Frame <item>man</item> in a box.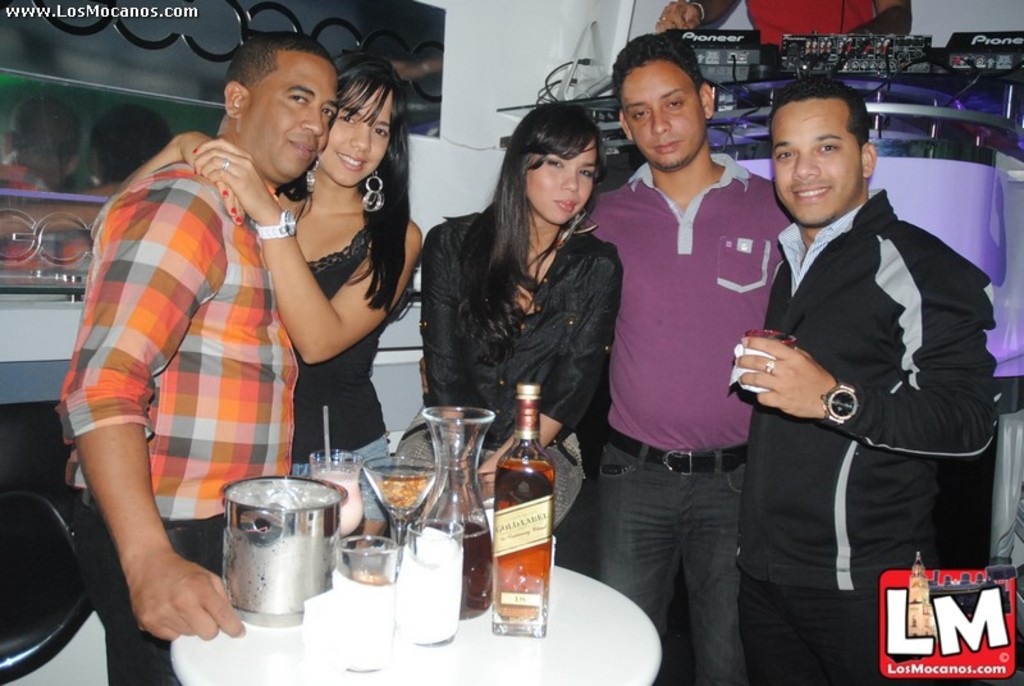
box=[654, 0, 914, 64].
